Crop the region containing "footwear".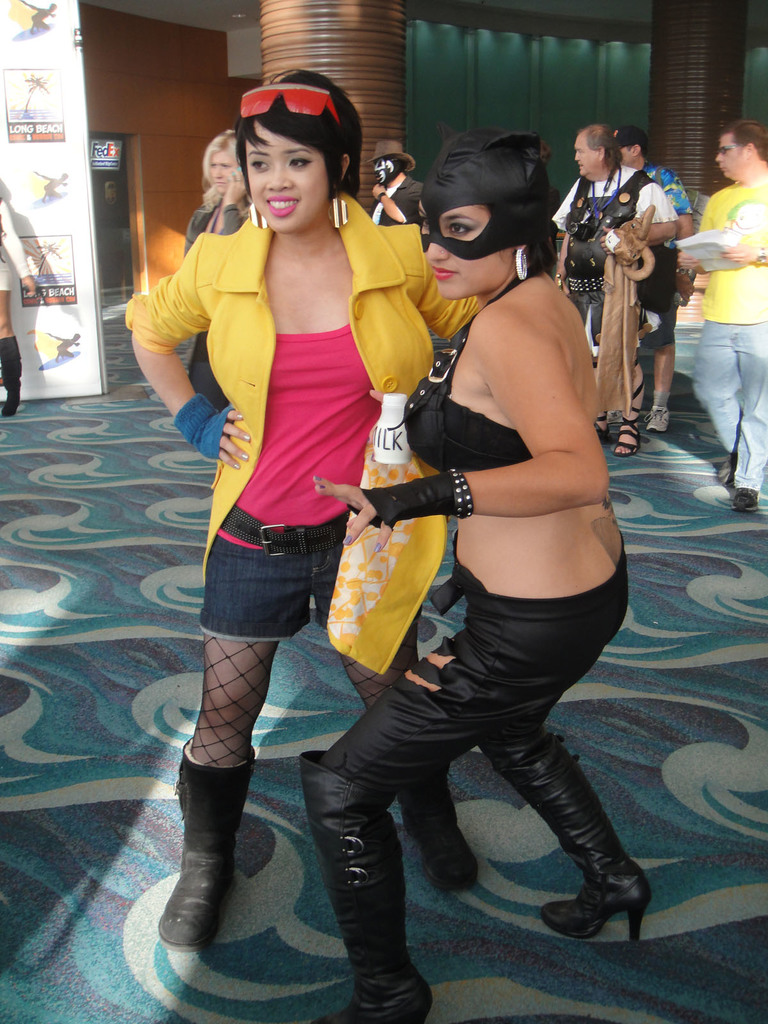
Crop region: 731,481,755,510.
